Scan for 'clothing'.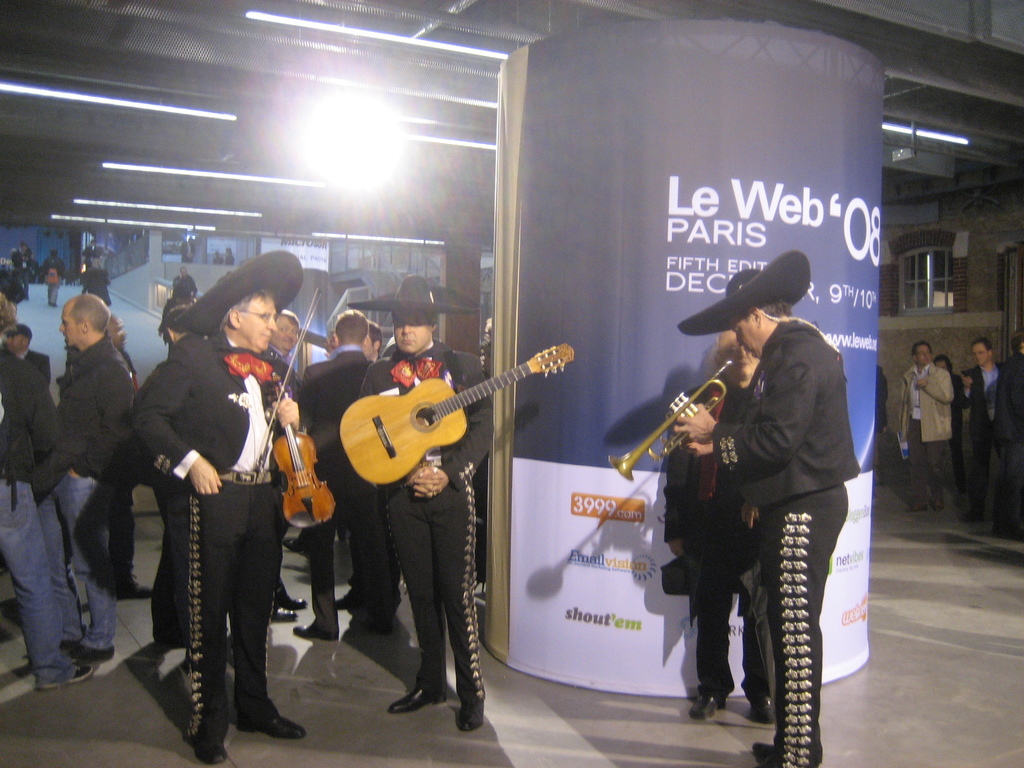
Scan result: pyautogui.locateOnScreen(173, 273, 197, 300).
